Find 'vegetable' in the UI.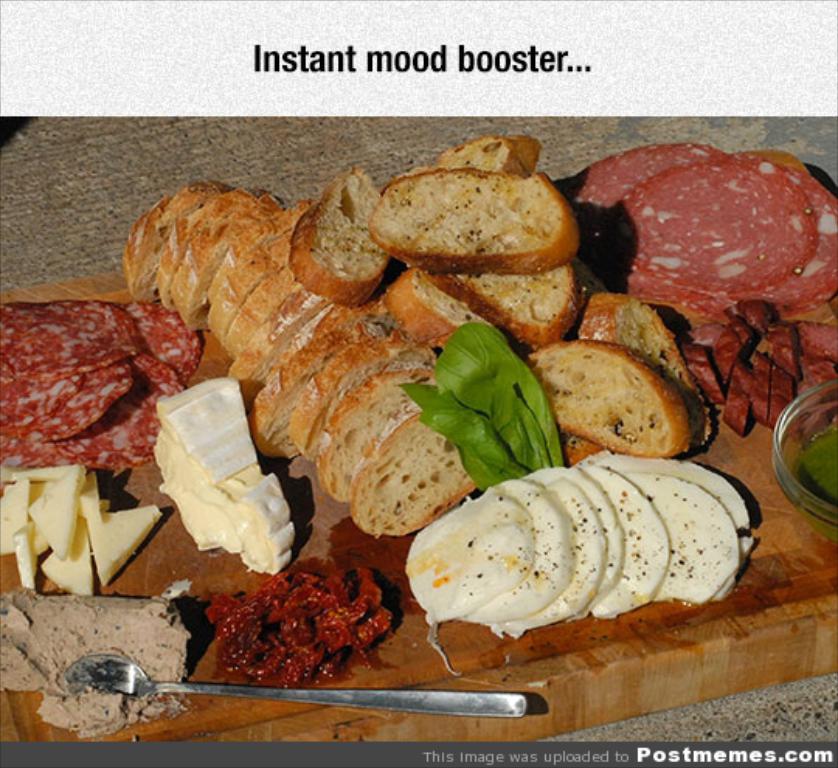
UI element at [x1=399, y1=317, x2=565, y2=493].
